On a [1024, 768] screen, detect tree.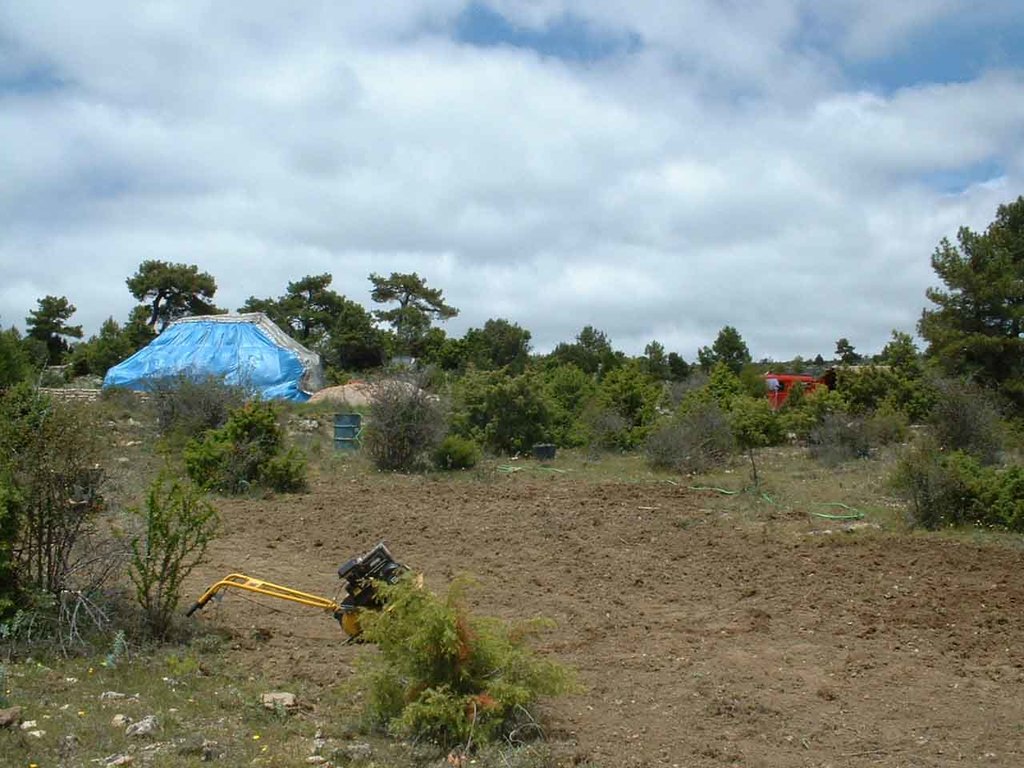
rect(459, 309, 530, 367).
